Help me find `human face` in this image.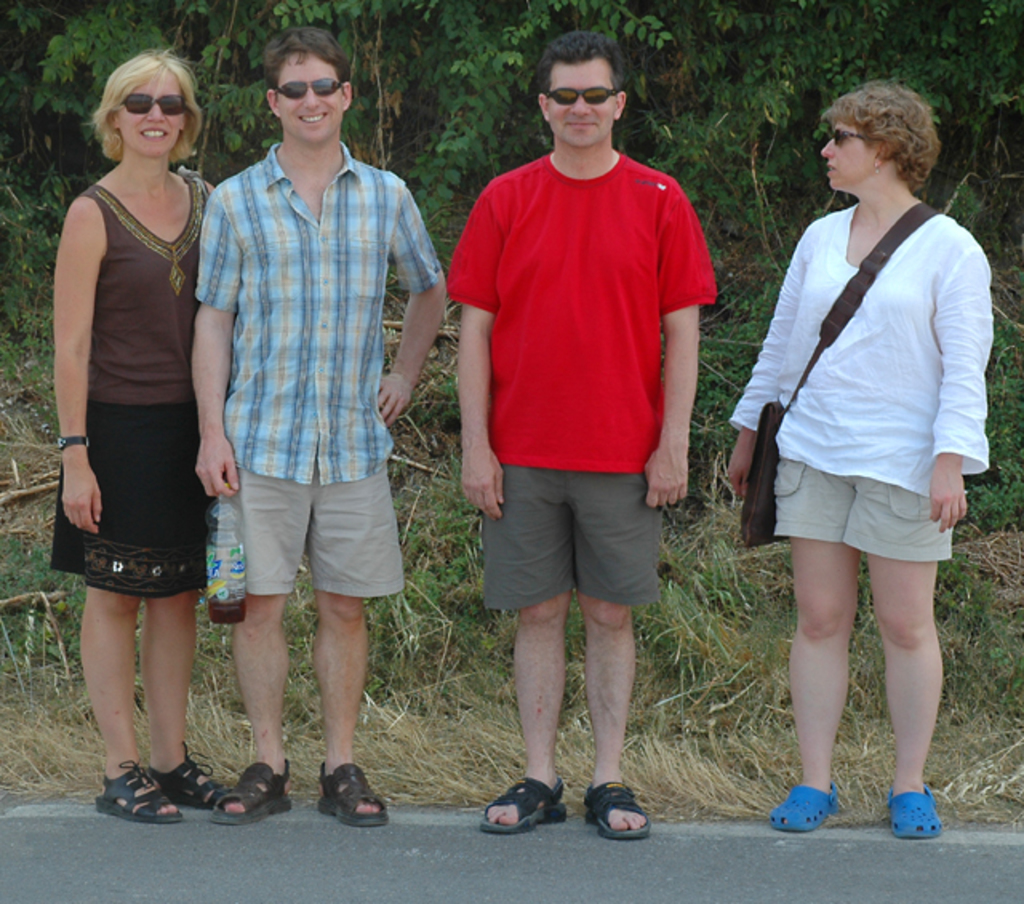
Found it: [left=546, top=53, right=613, bottom=146].
